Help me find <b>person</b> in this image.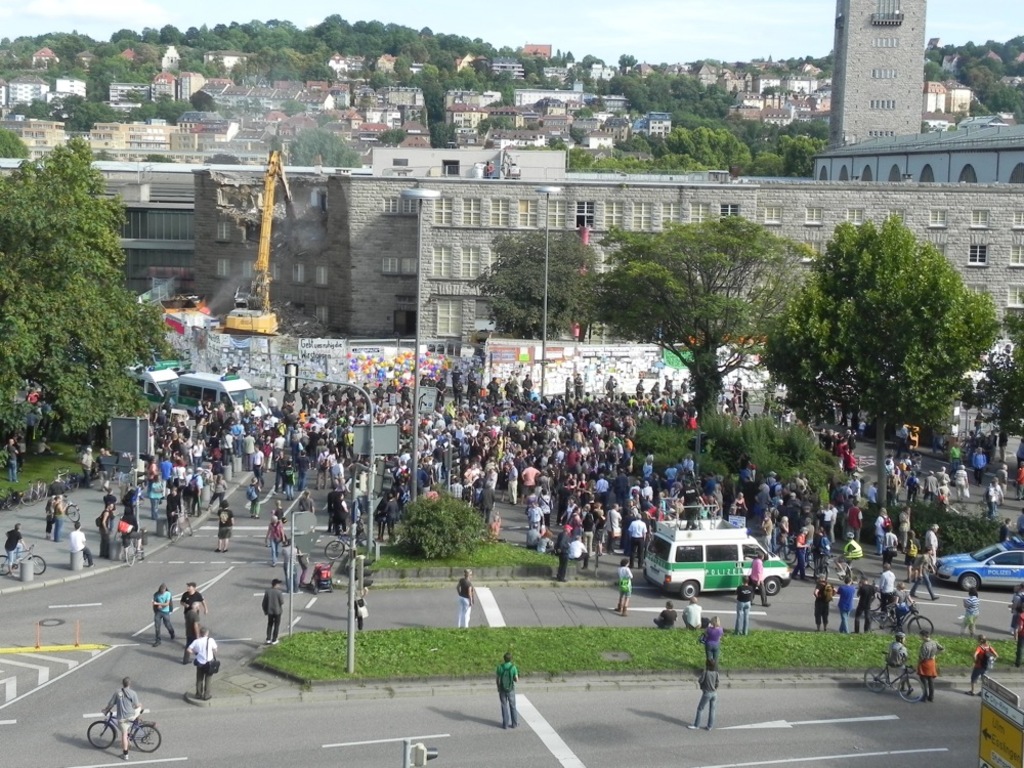
Found it: [184, 595, 201, 648].
